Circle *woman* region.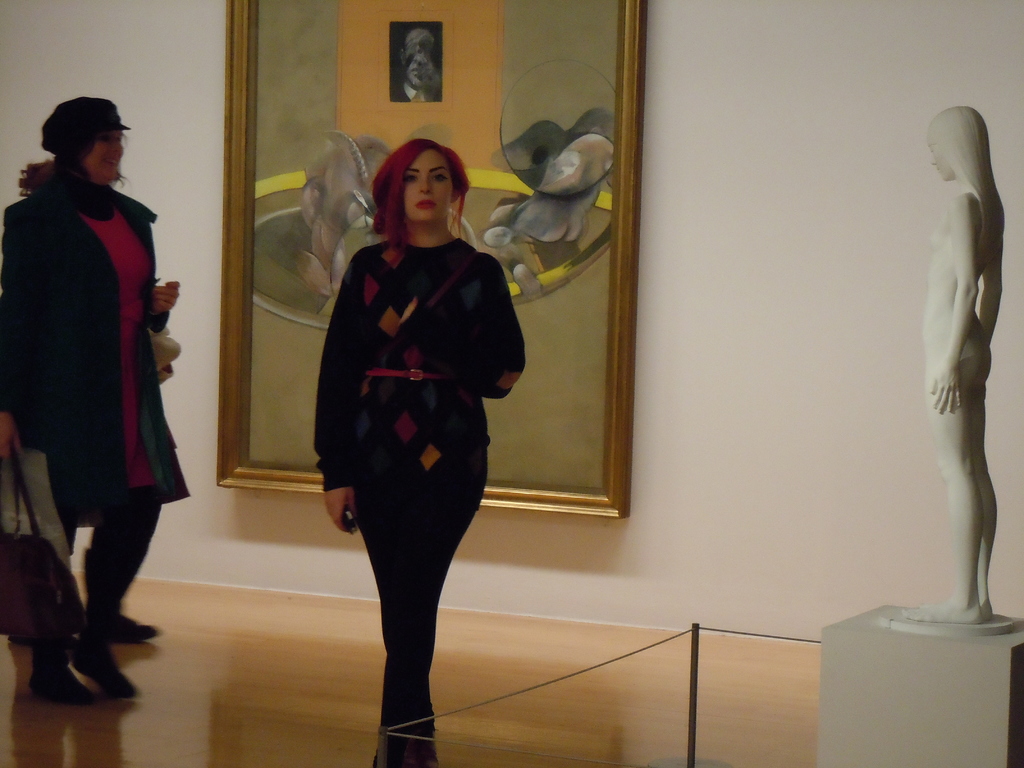
Region: locate(0, 95, 184, 643).
